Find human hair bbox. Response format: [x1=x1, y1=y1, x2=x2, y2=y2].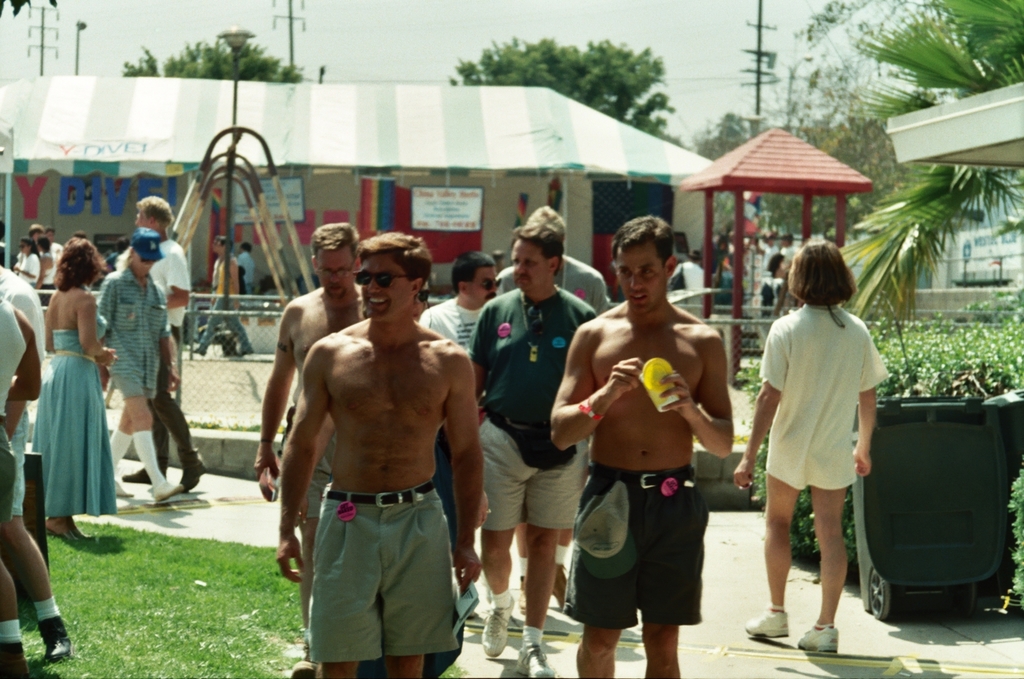
[x1=311, y1=222, x2=359, y2=263].
